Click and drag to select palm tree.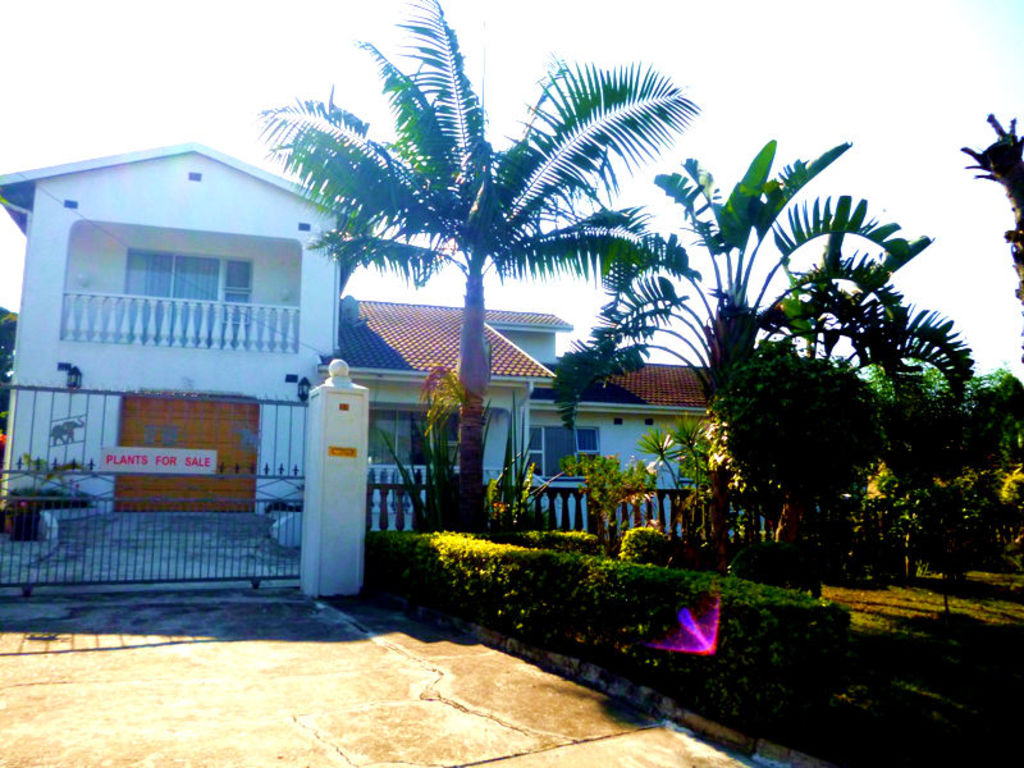
Selection: box=[751, 214, 945, 443].
